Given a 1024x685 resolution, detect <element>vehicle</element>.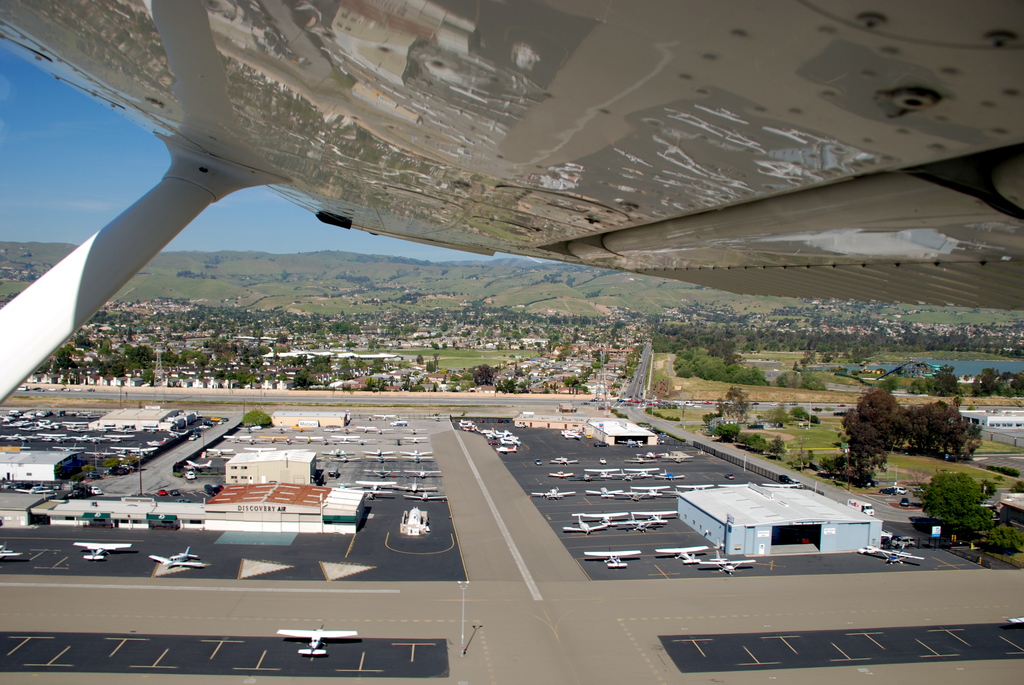
crop(13, 481, 55, 491).
